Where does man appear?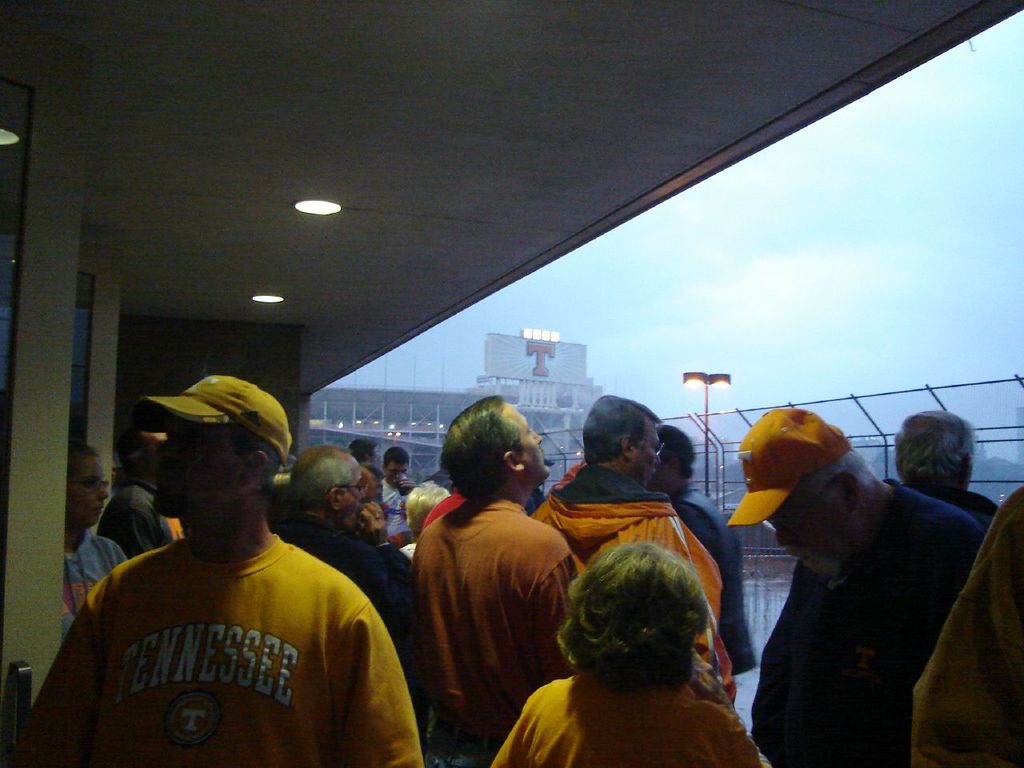
Appears at (x1=487, y1=542, x2=774, y2=767).
